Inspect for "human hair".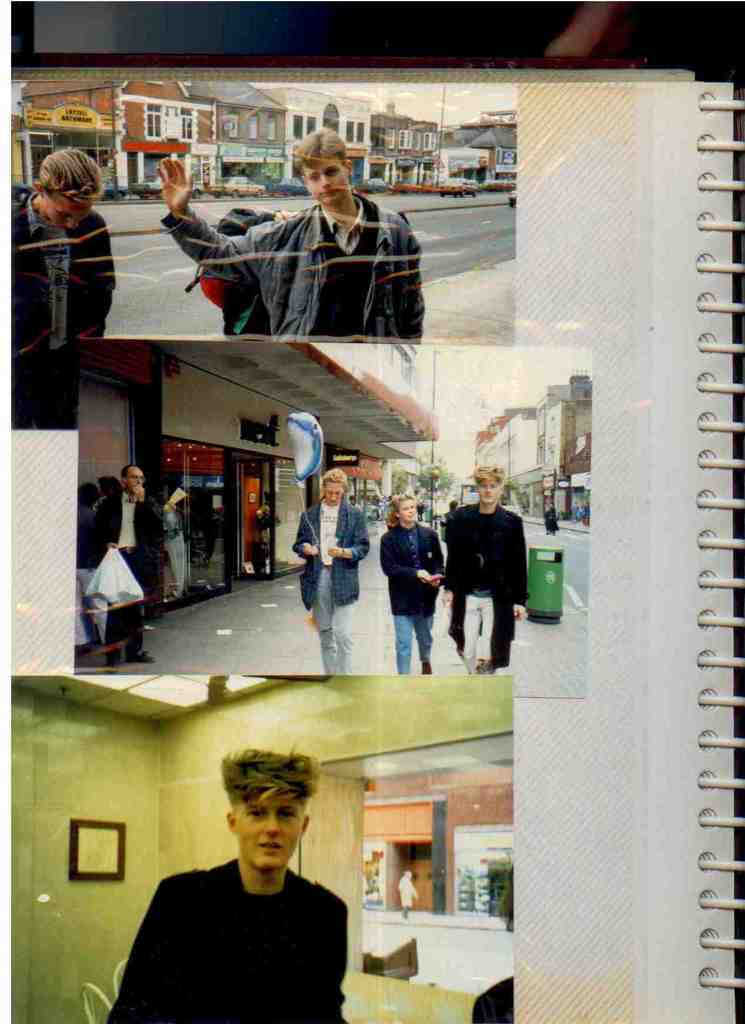
Inspection: x1=122, y1=465, x2=137, y2=486.
